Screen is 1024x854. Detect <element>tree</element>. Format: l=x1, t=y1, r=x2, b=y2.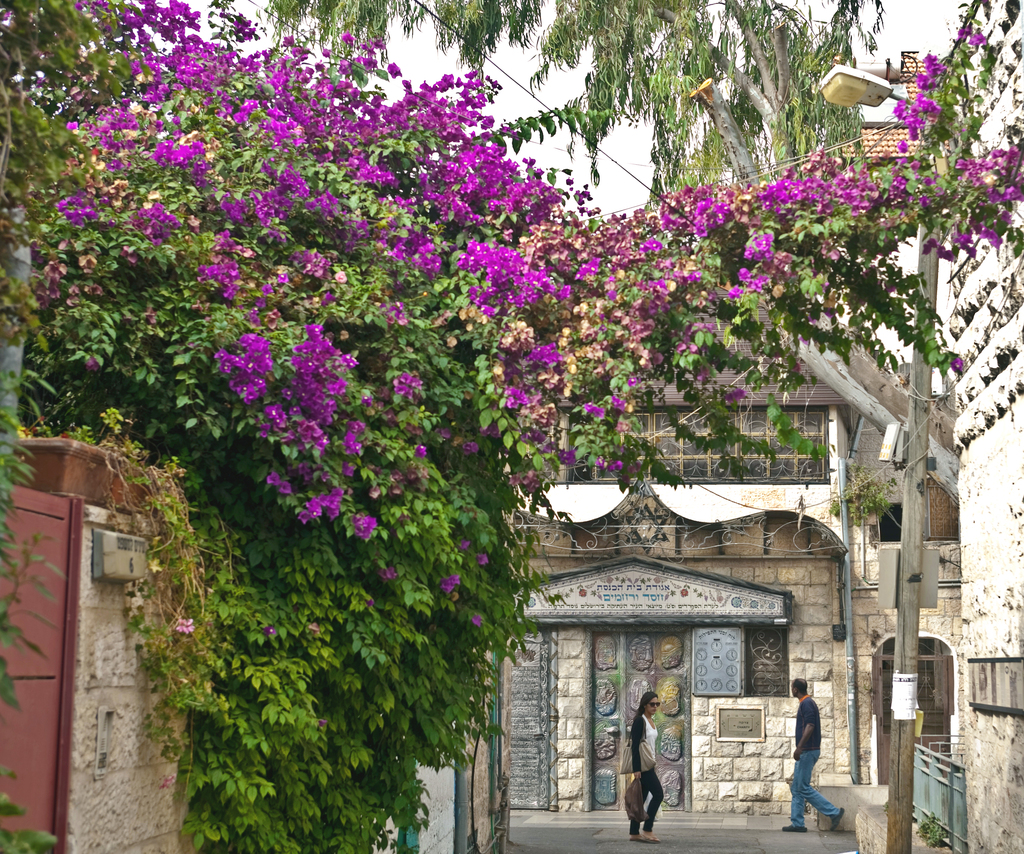
l=0, t=0, r=172, b=229.
